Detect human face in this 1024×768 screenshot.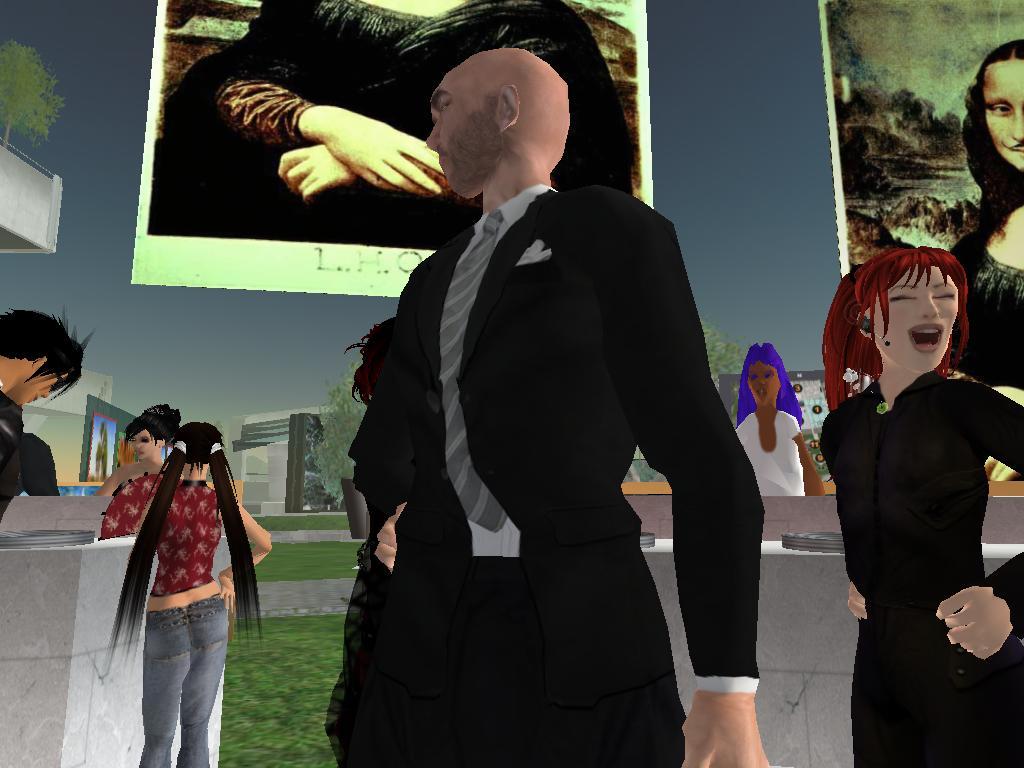
Detection: 425:87:489:188.
